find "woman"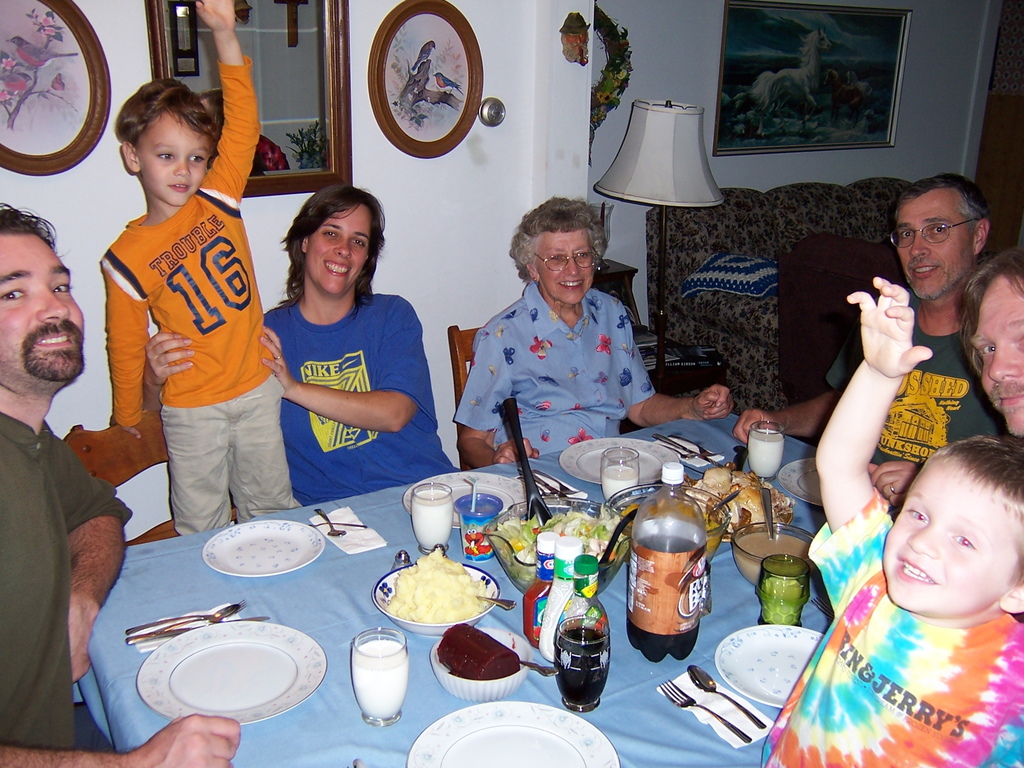
x1=453, y1=200, x2=734, y2=466
